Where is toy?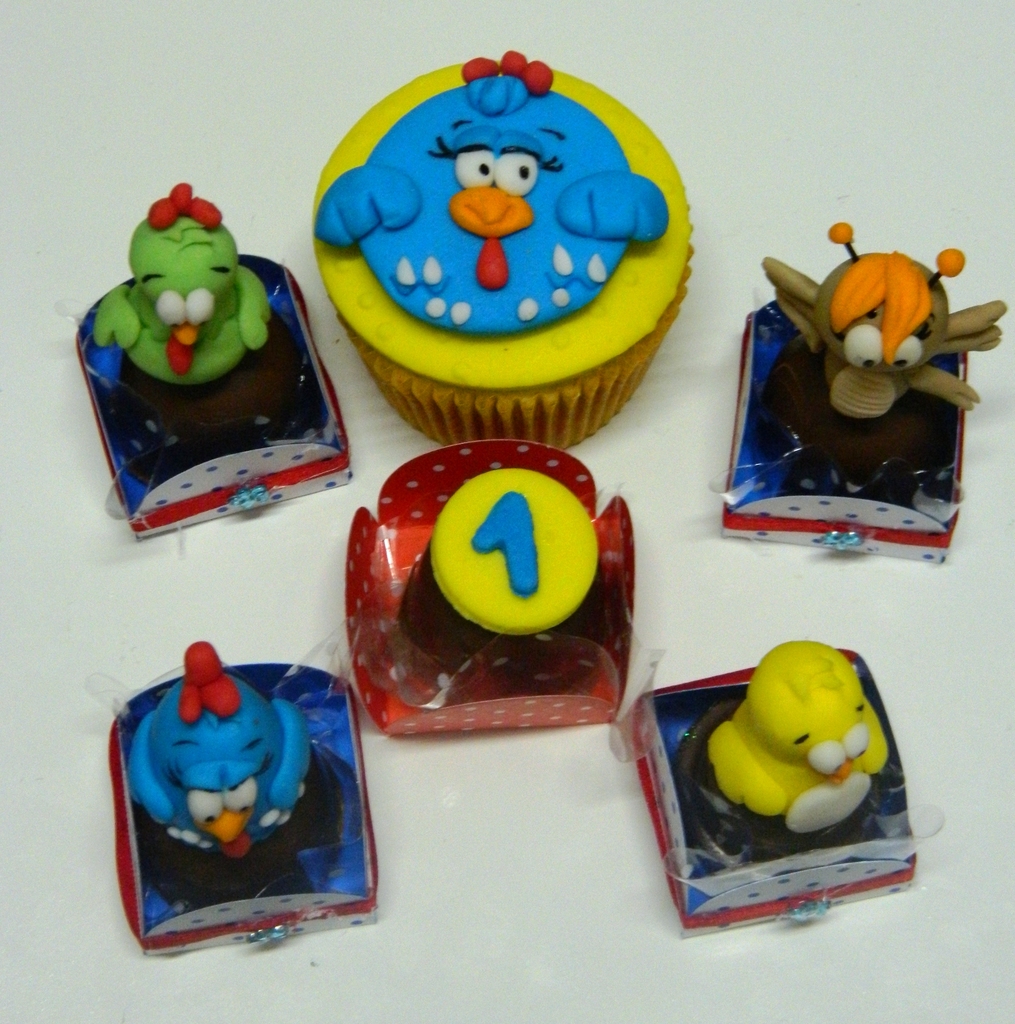
118 636 315 871.
